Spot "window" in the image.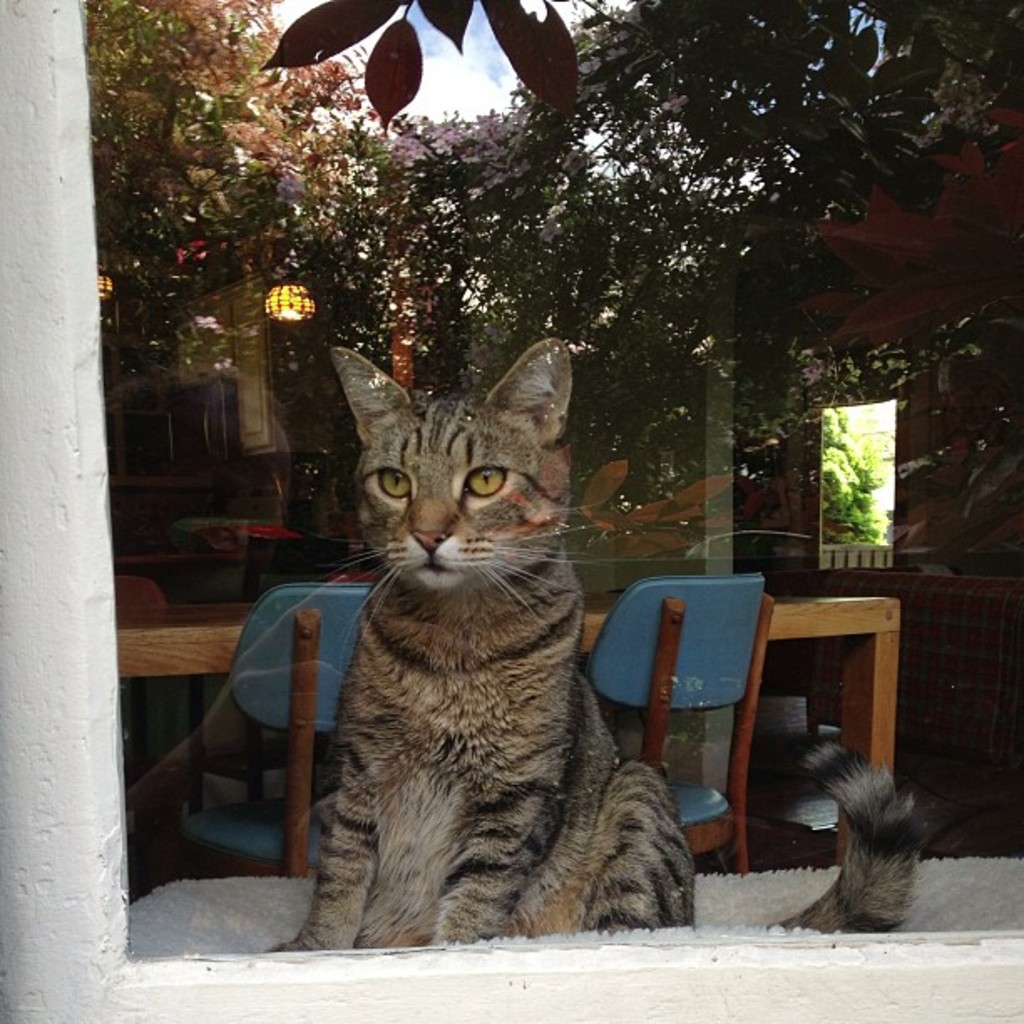
"window" found at rect(0, 0, 1022, 1022).
